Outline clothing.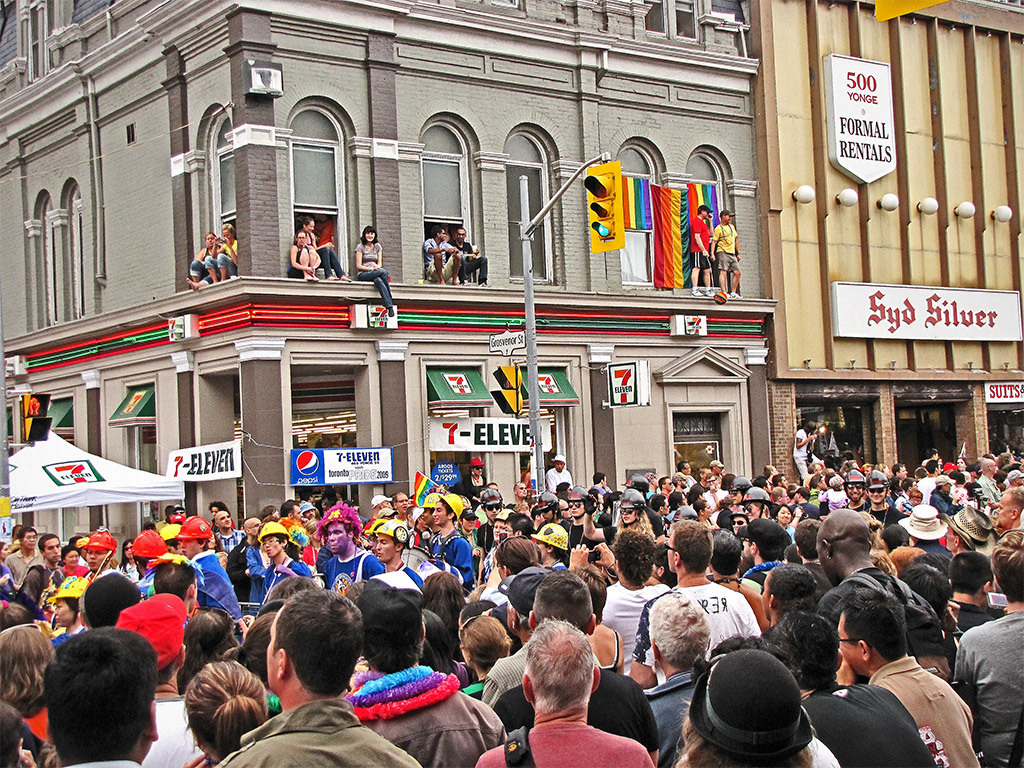
Outline: locate(802, 687, 936, 767).
